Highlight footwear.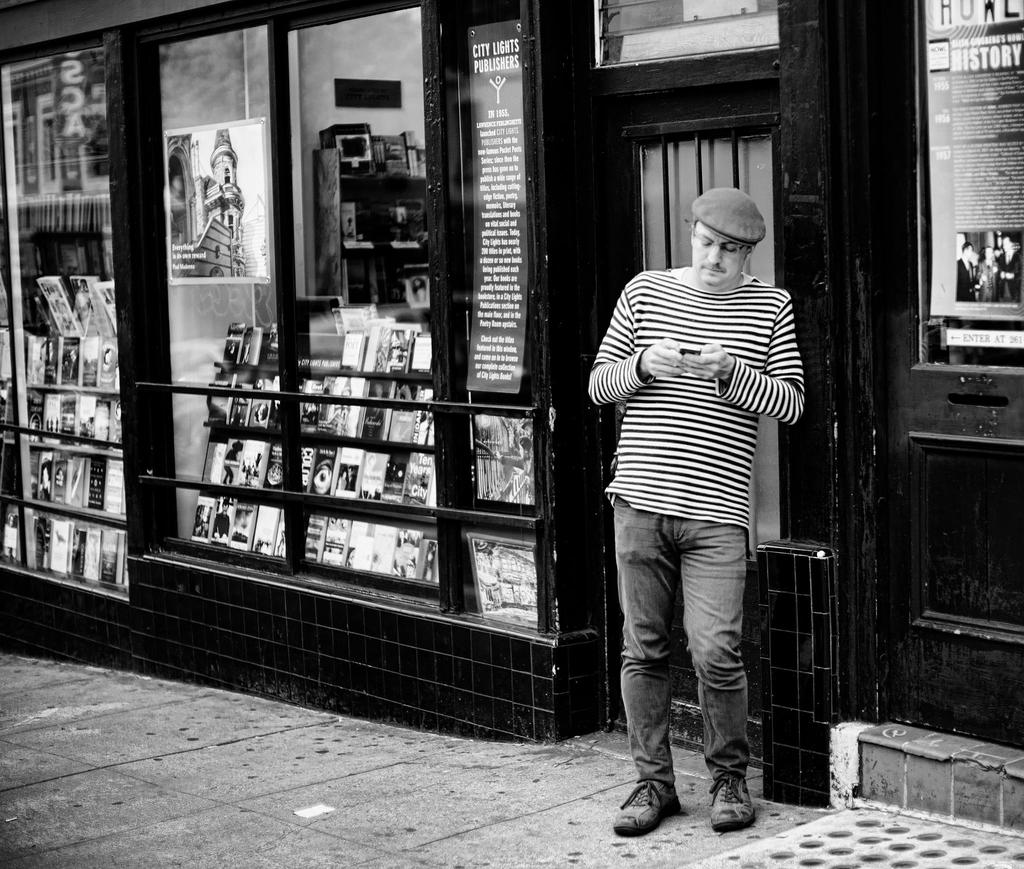
Highlighted region: <region>614, 778, 669, 834</region>.
